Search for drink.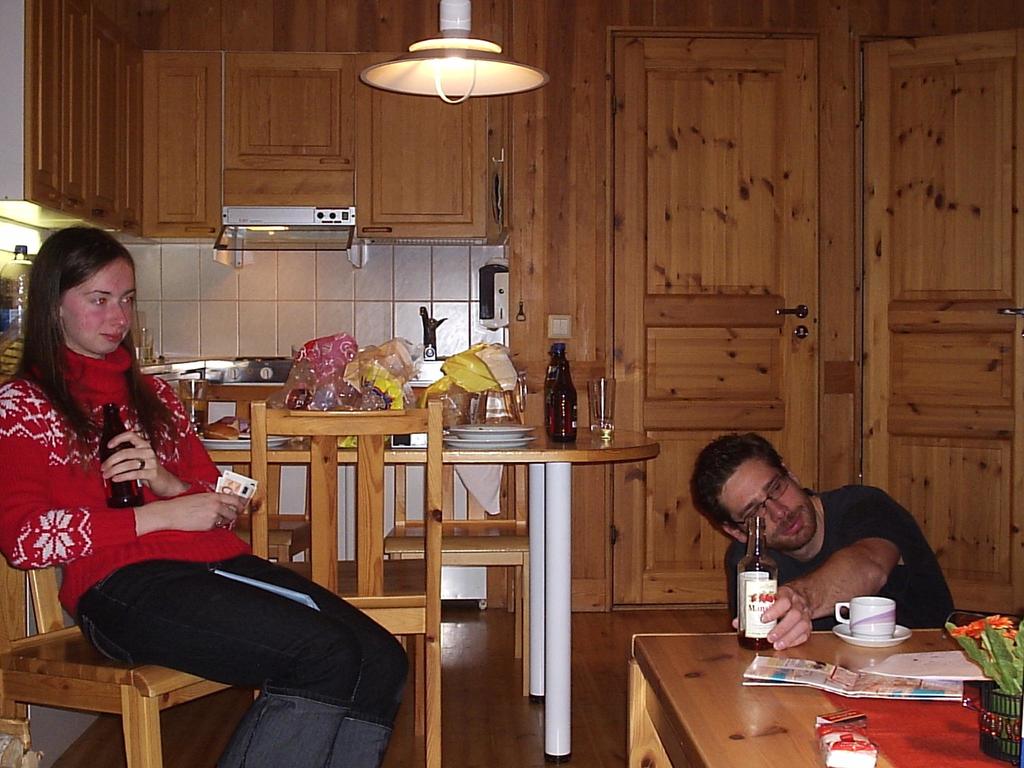
Found at (595,416,614,437).
